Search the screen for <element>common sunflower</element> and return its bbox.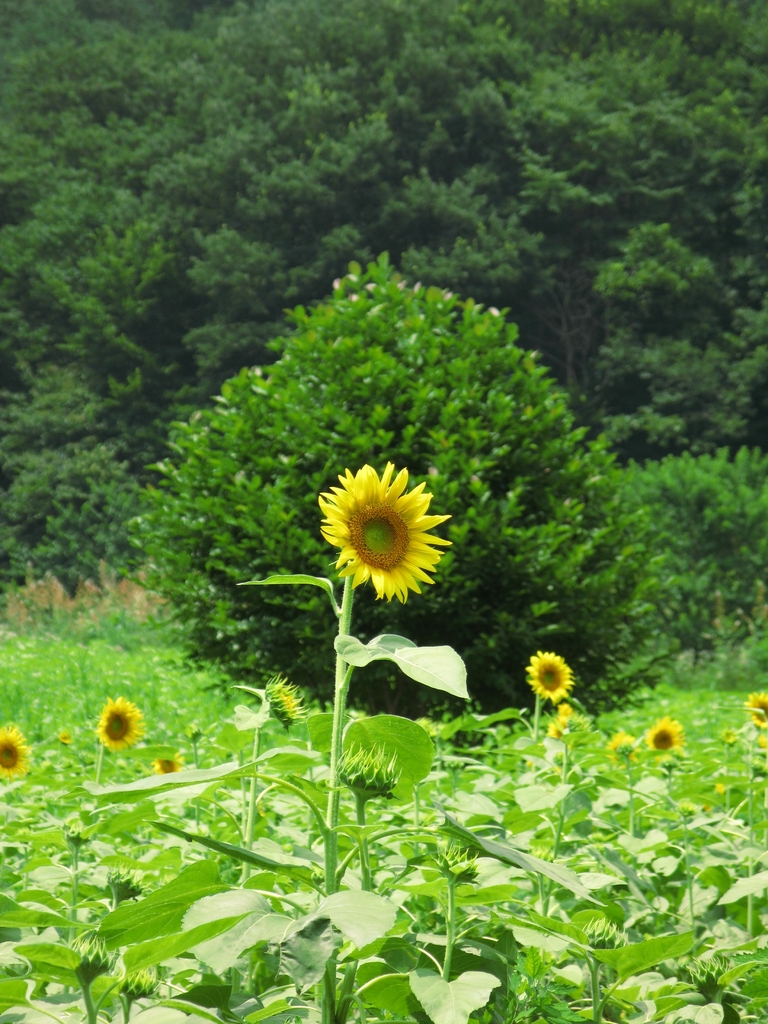
Found: [316,467,450,602].
